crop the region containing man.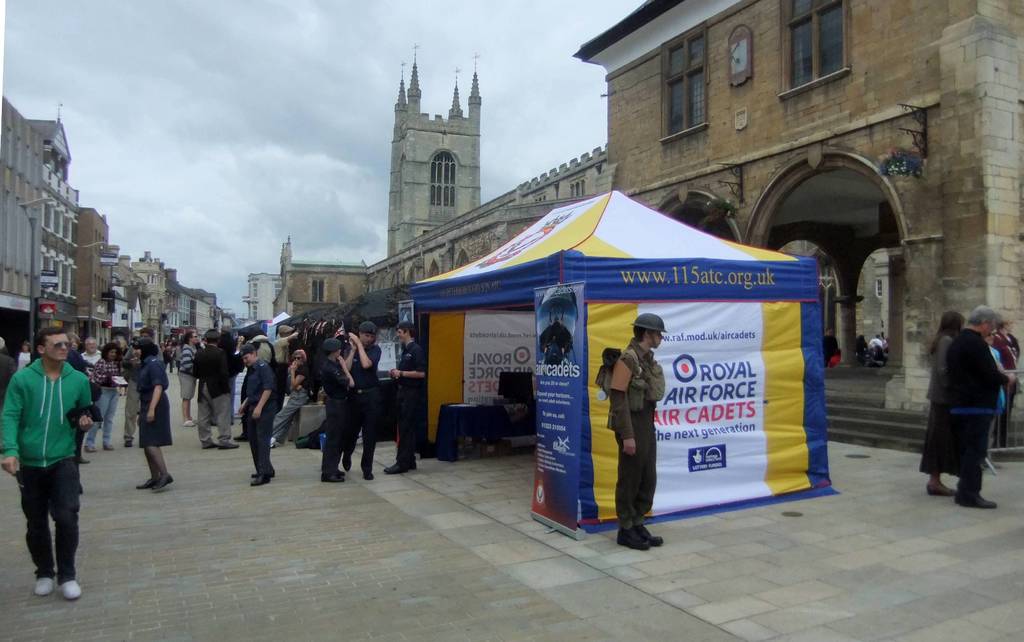
Crop region: locate(130, 336, 138, 344).
